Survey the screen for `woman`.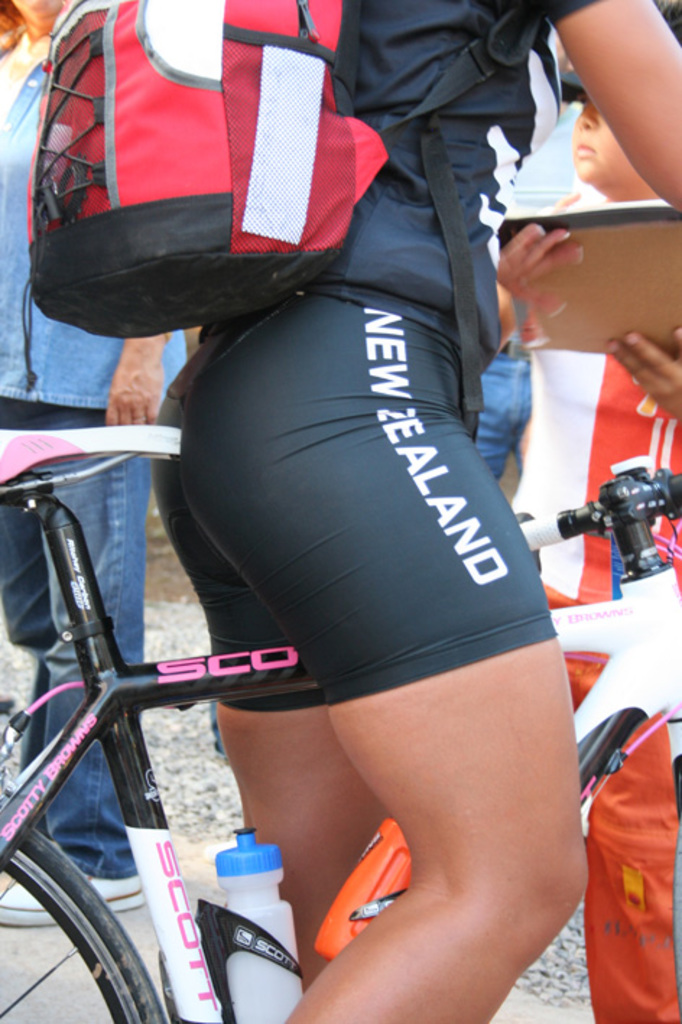
Survey found: l=150, t=0, r=681, b=1023.
